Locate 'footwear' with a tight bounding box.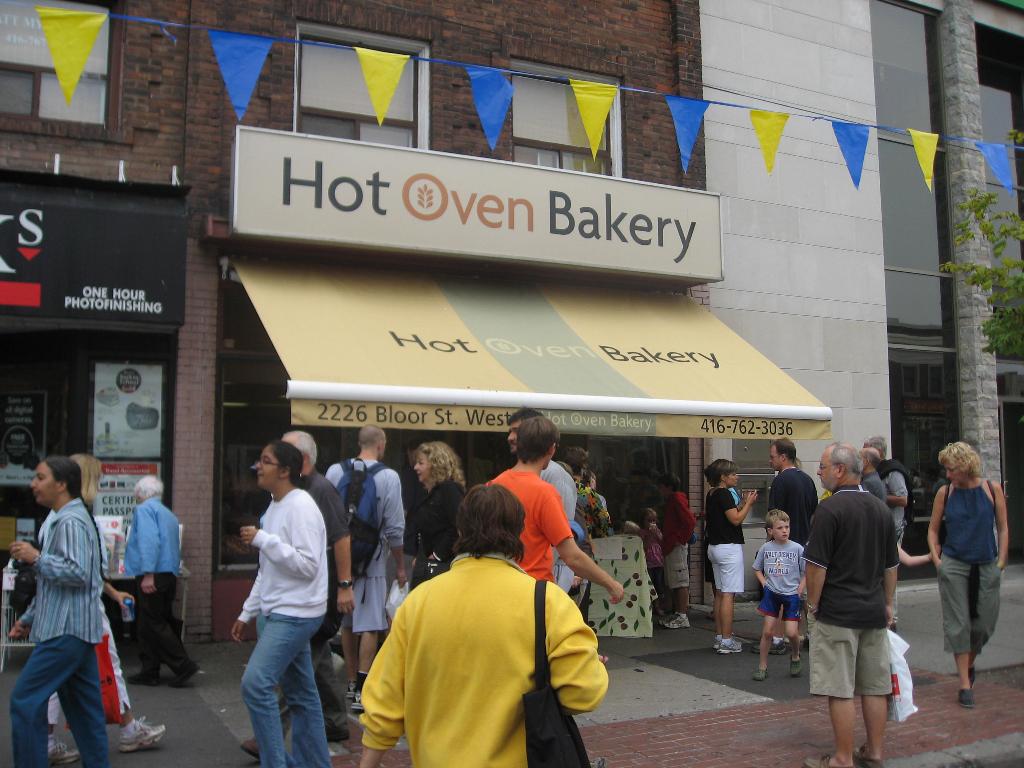
l=167, t=666, r=198, b=688.
